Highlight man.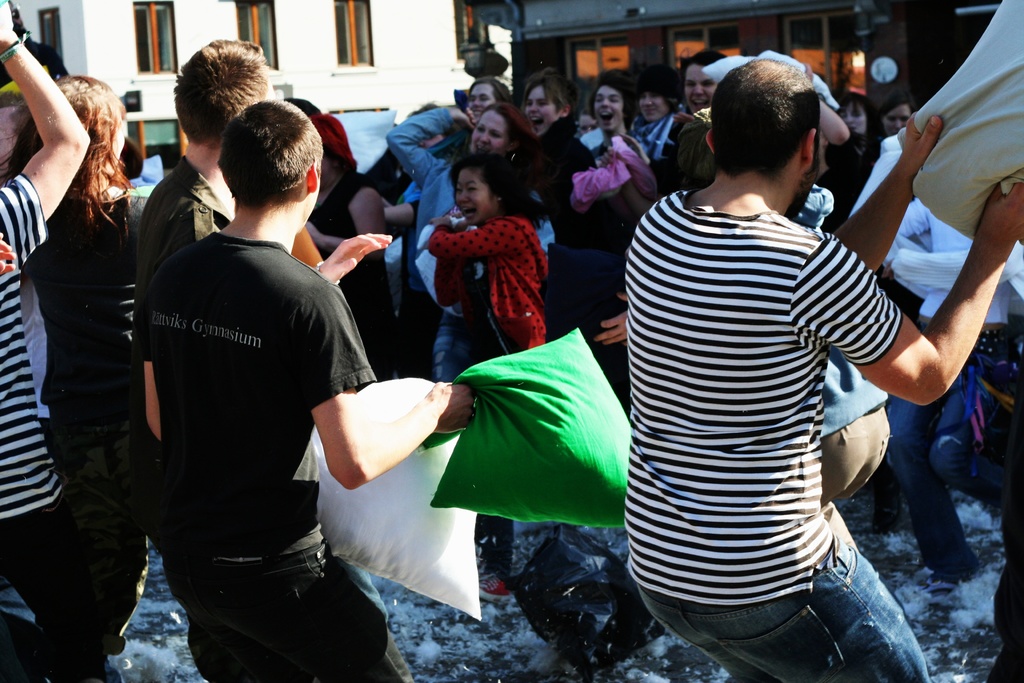
Highlighted region: Rect(114, 37, 273, 541).
